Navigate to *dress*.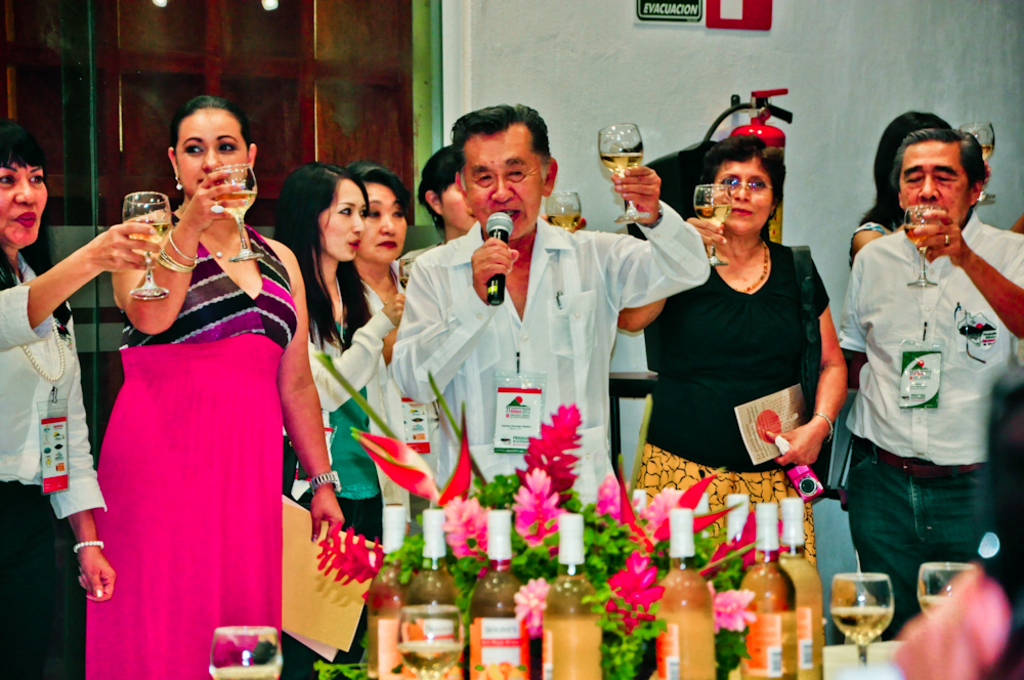
Navigation target: [left=84, top=209, right=297, bottom=679].
